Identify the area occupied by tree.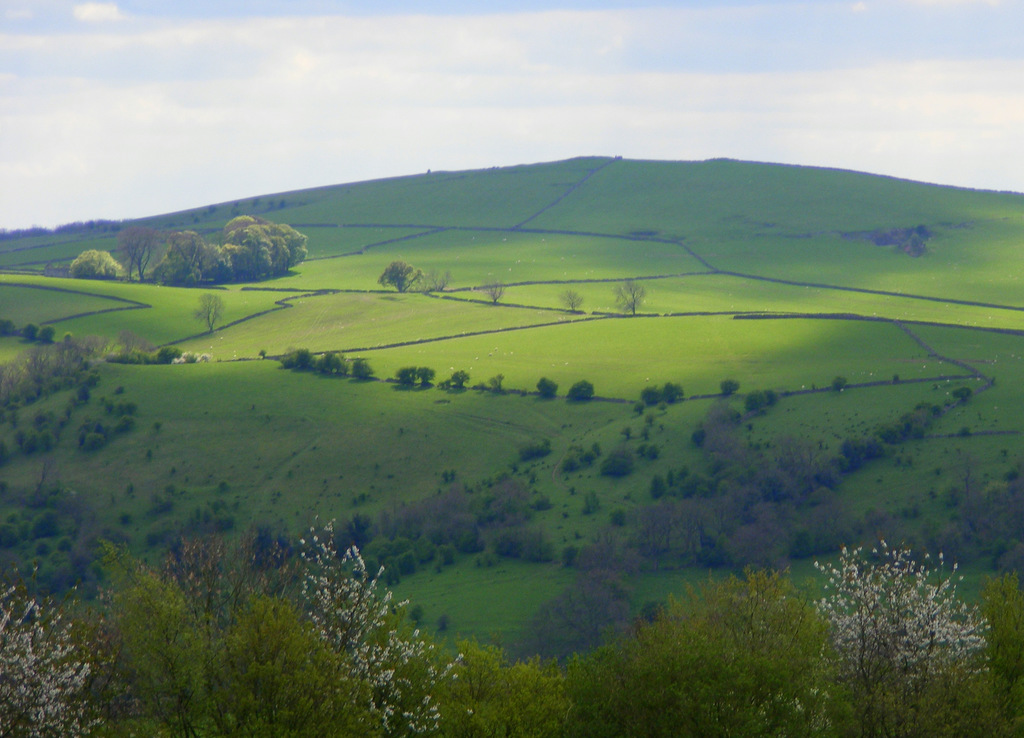
Area: select_region(276, 346, 323, 368).
